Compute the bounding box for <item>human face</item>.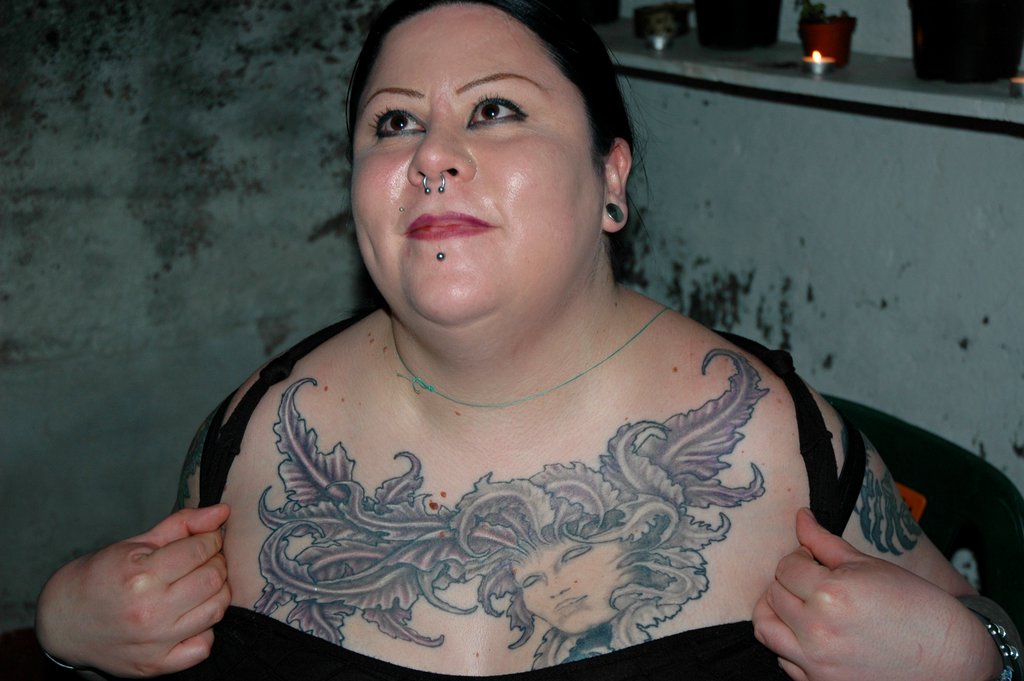
347:4:597:359.
